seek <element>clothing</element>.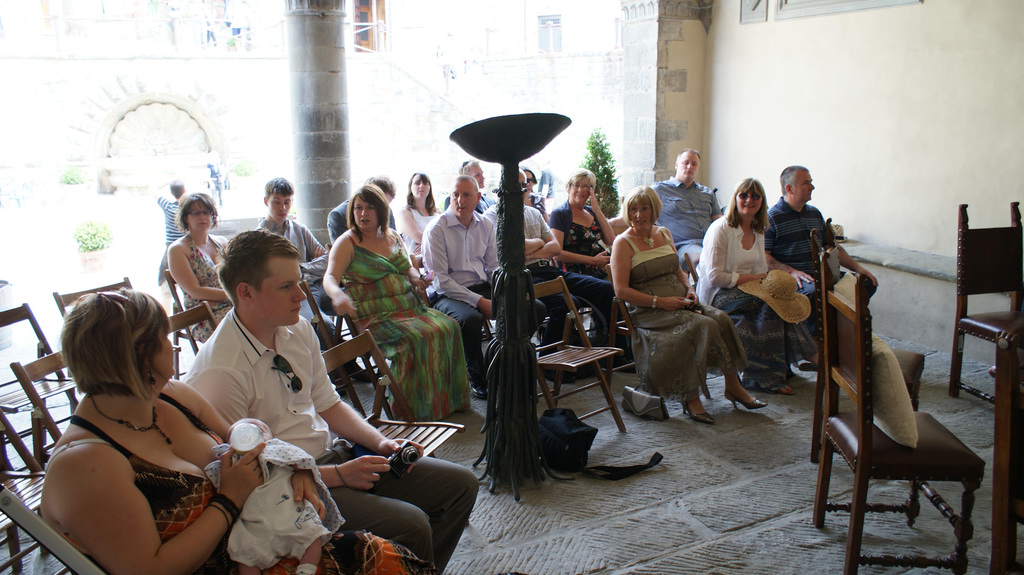
326,193,400,248.
